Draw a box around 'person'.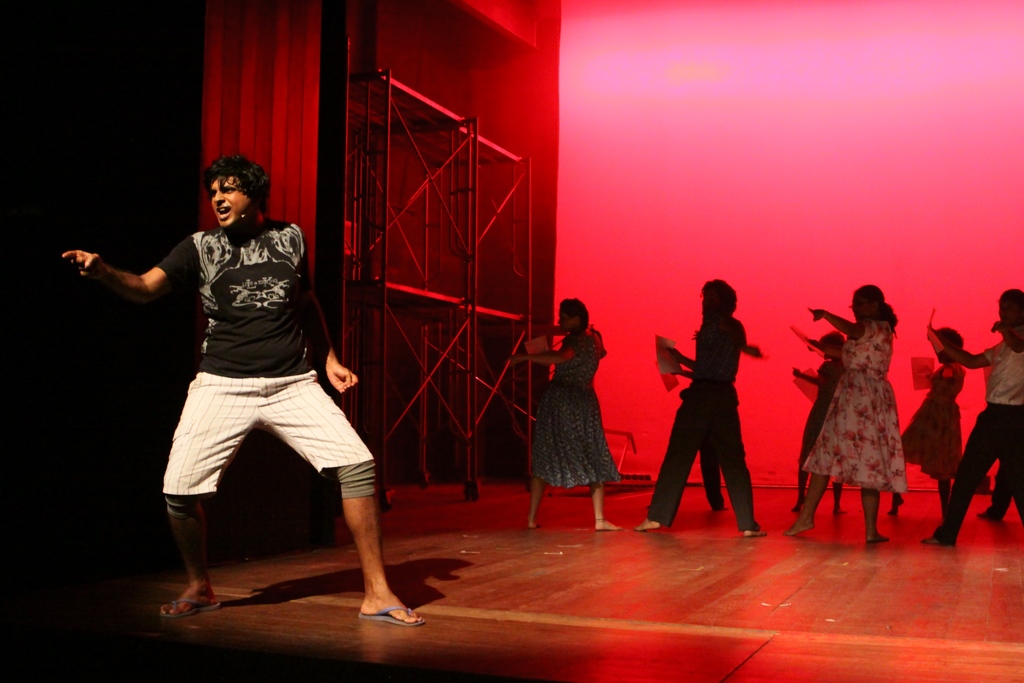
(902,325,967,518).
